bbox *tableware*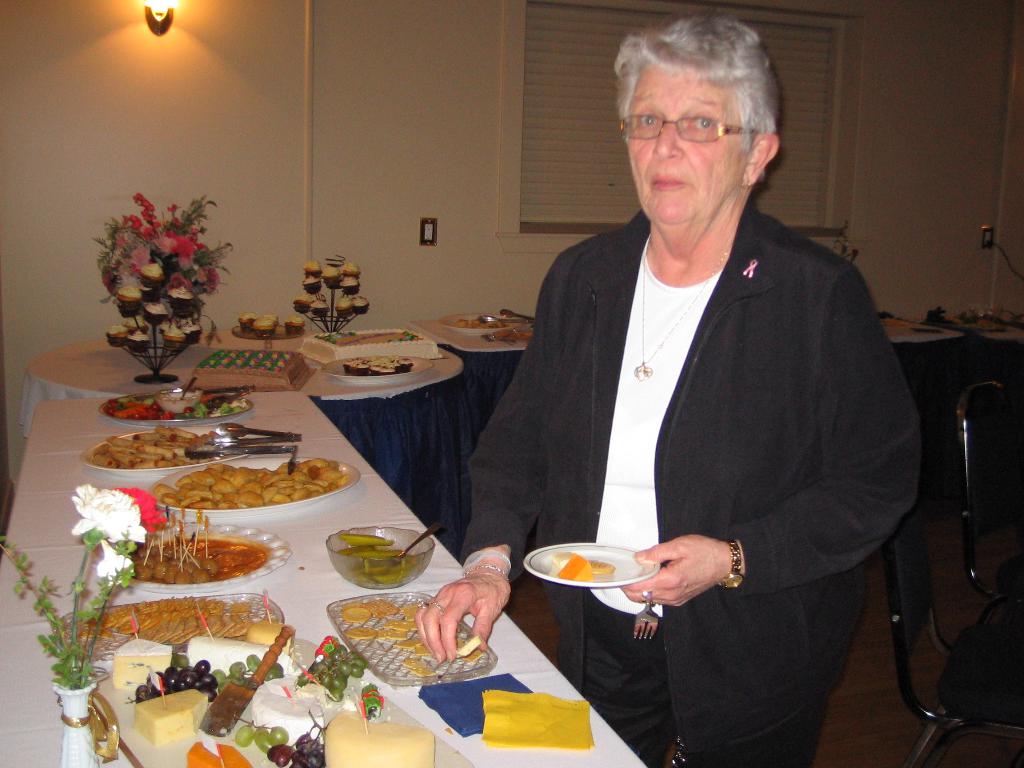
[x1=108, y1=454, x2=371, y2=538]
